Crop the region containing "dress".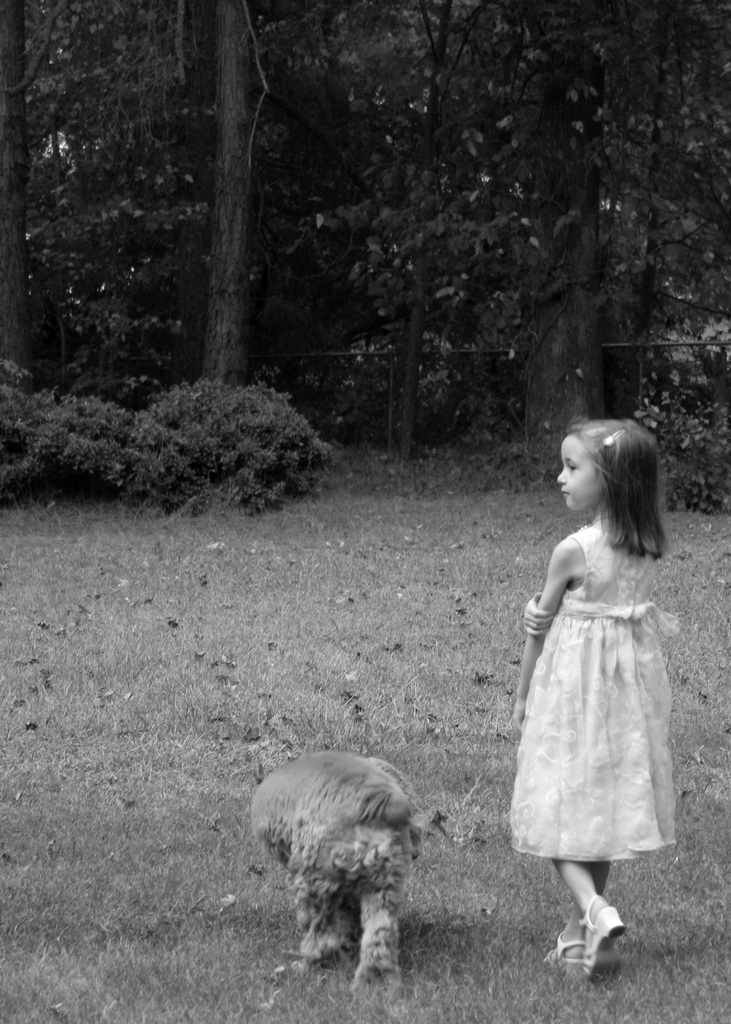
Crop region: [x1=506, y1=527, x2=676, y2=860].
